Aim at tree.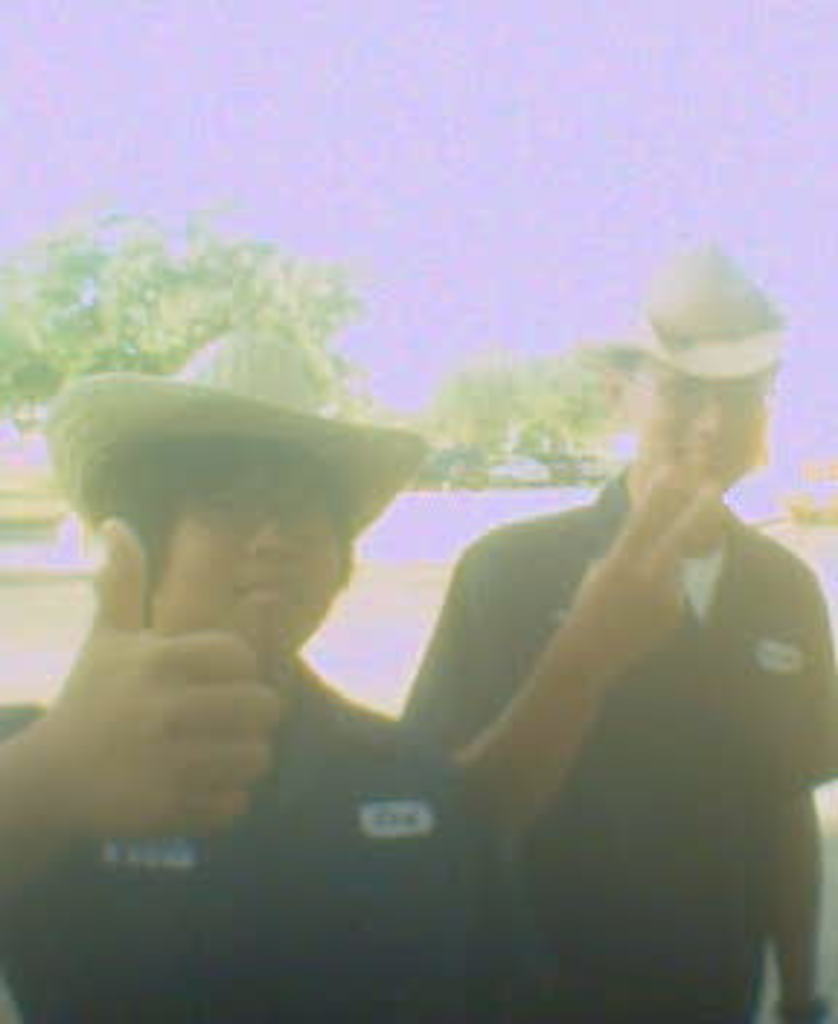
Aimed at l=445, t=343, r=518, b=451.
